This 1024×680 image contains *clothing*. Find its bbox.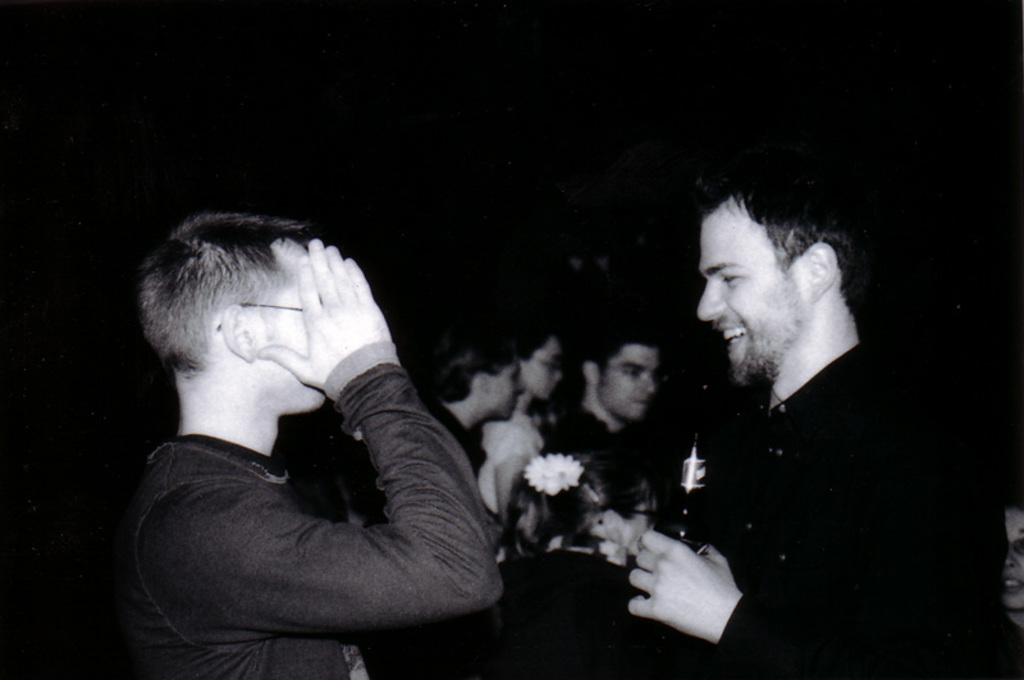
118, 341, 507, 679.
